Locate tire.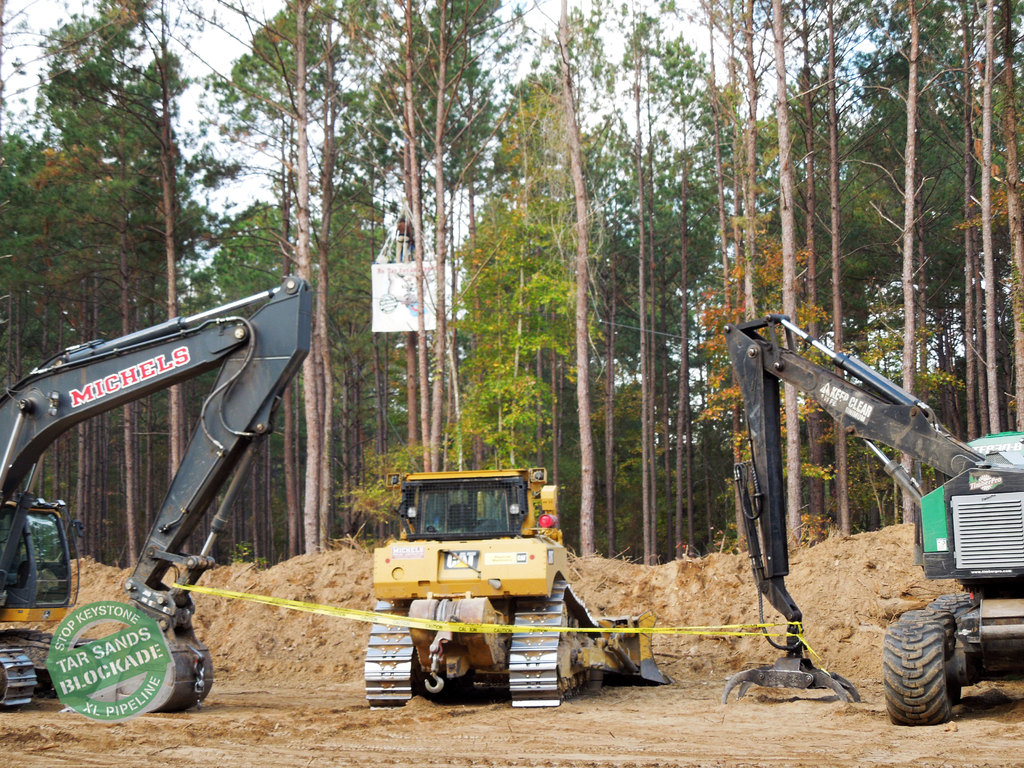
Bounding box: (x1=902, y1=609, x2=961, y2=702).
